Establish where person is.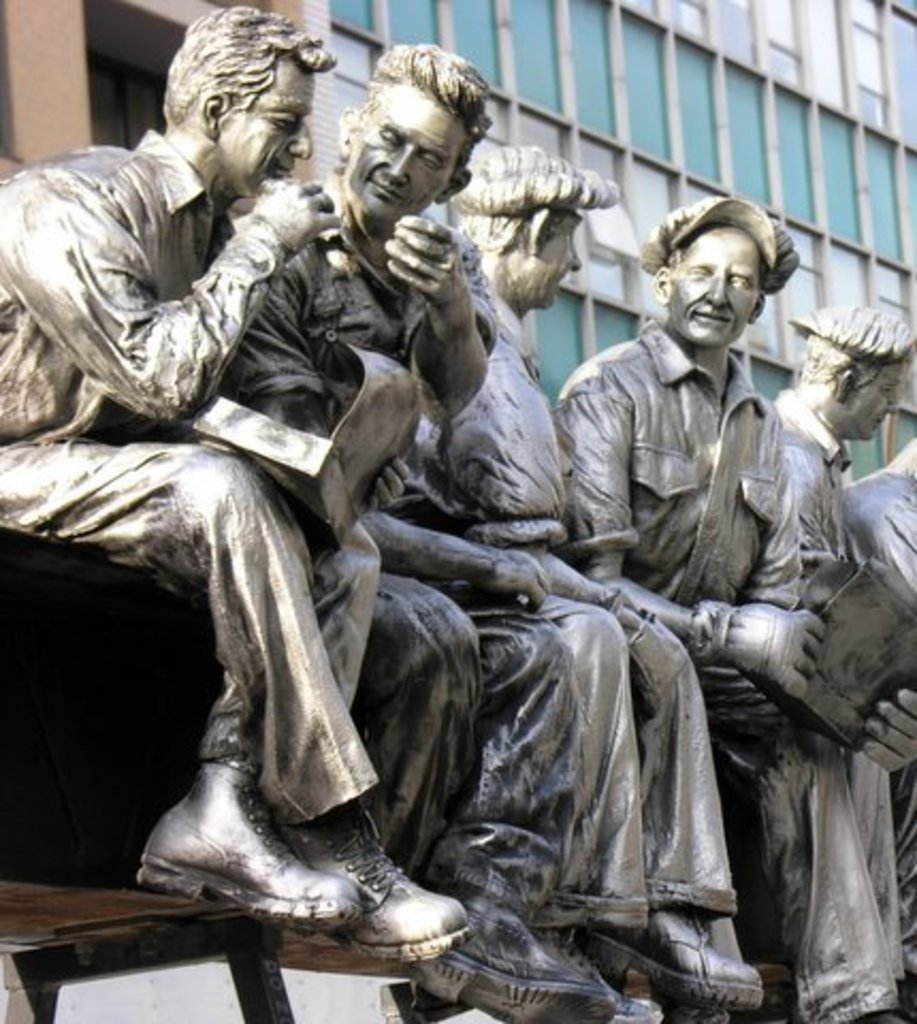
Established at {"x1": 420, "y1": 145, "x2": 621, "y2": 1022}.
